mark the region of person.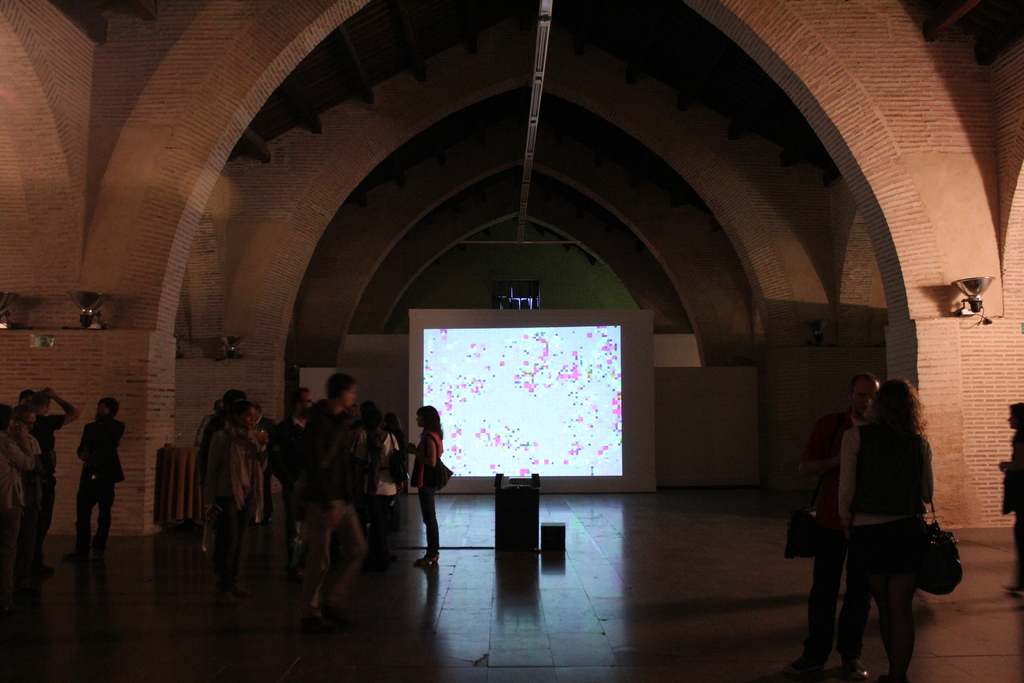
Region: (60, 393, 120, 563).
